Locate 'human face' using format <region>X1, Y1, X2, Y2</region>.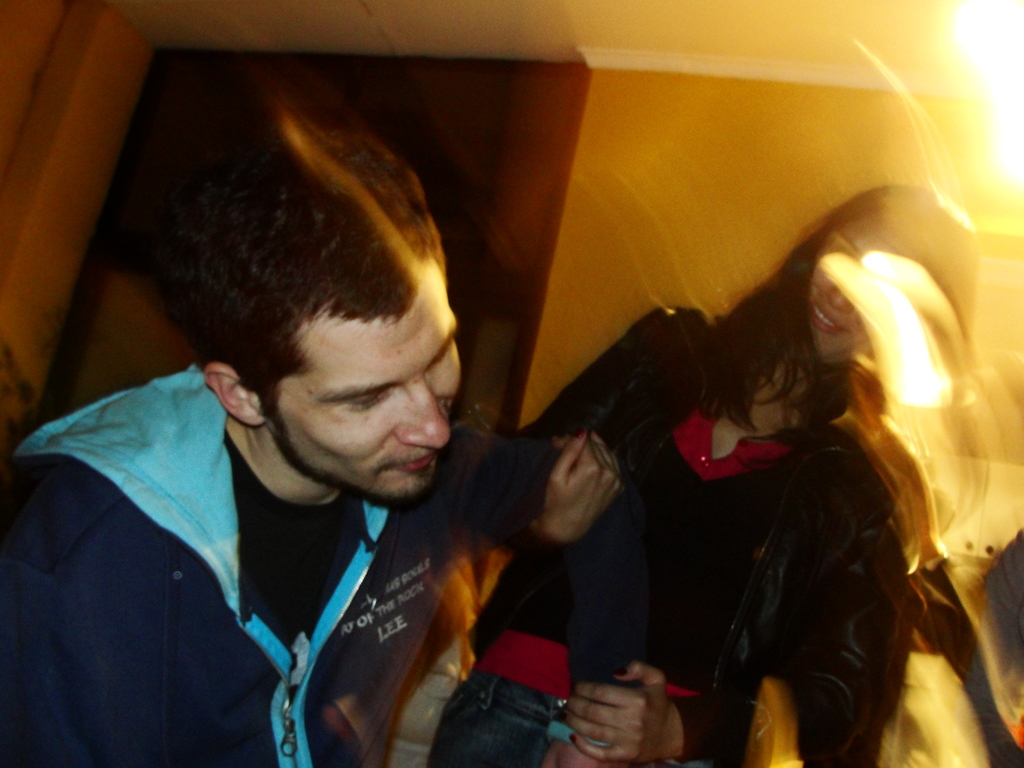
<region>804, 204, 938, 364</region>.
